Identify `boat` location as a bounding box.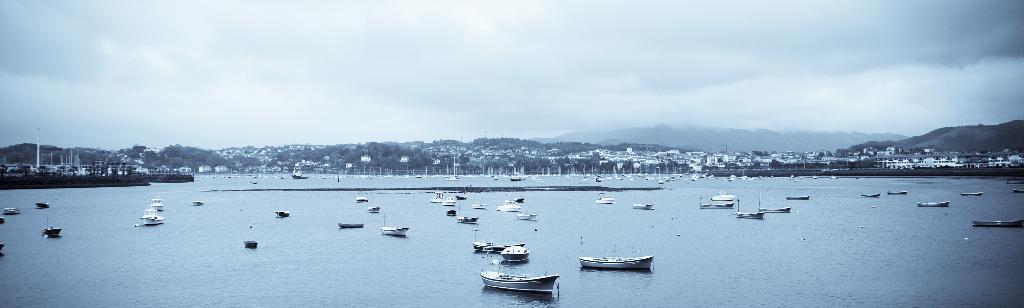
<region>337, 223, 363, 230</region>.
